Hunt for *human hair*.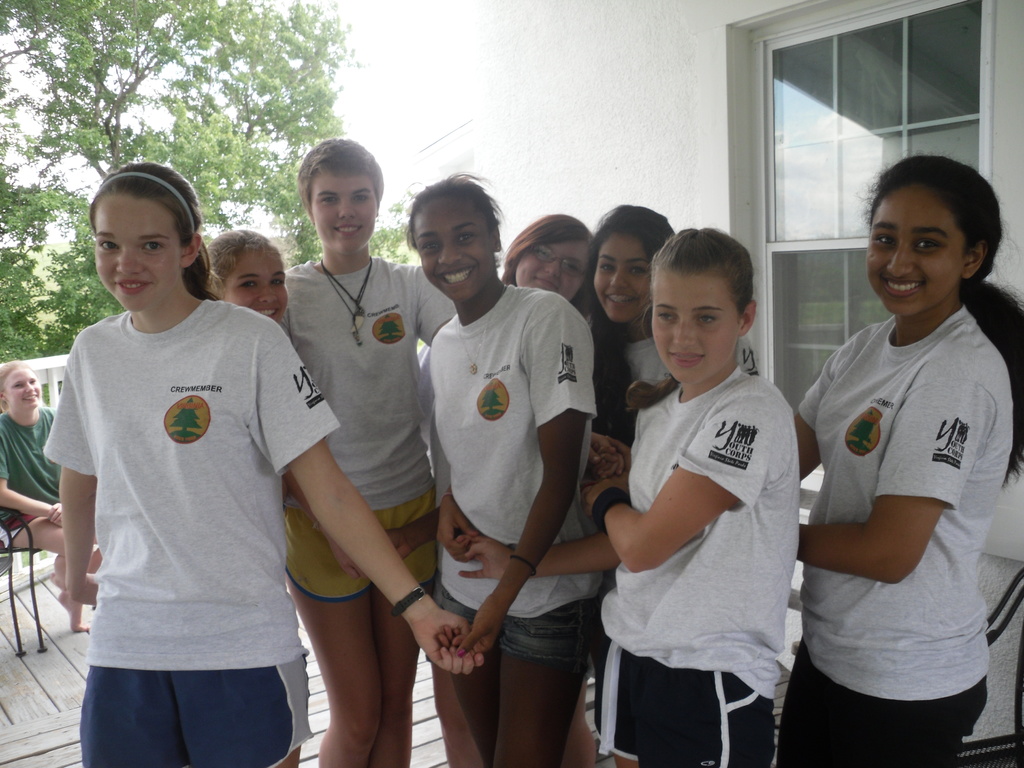
Hunted down at [x1=1, y1=356, x2=29, y2=408].
